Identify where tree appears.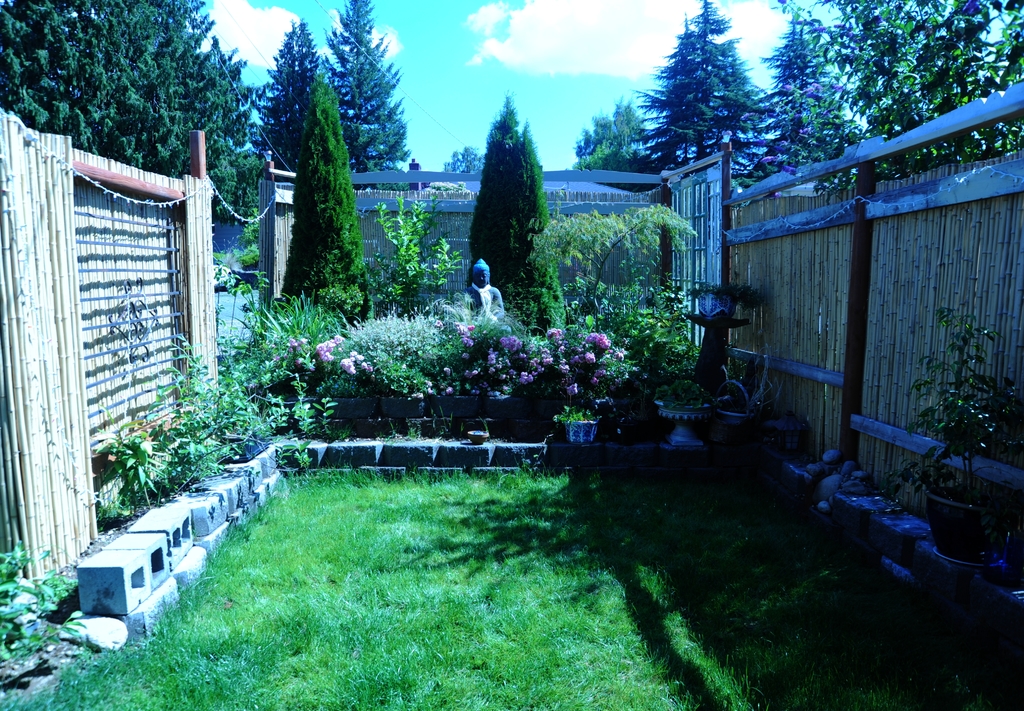
Appears at 644, 0, 775, 187.
